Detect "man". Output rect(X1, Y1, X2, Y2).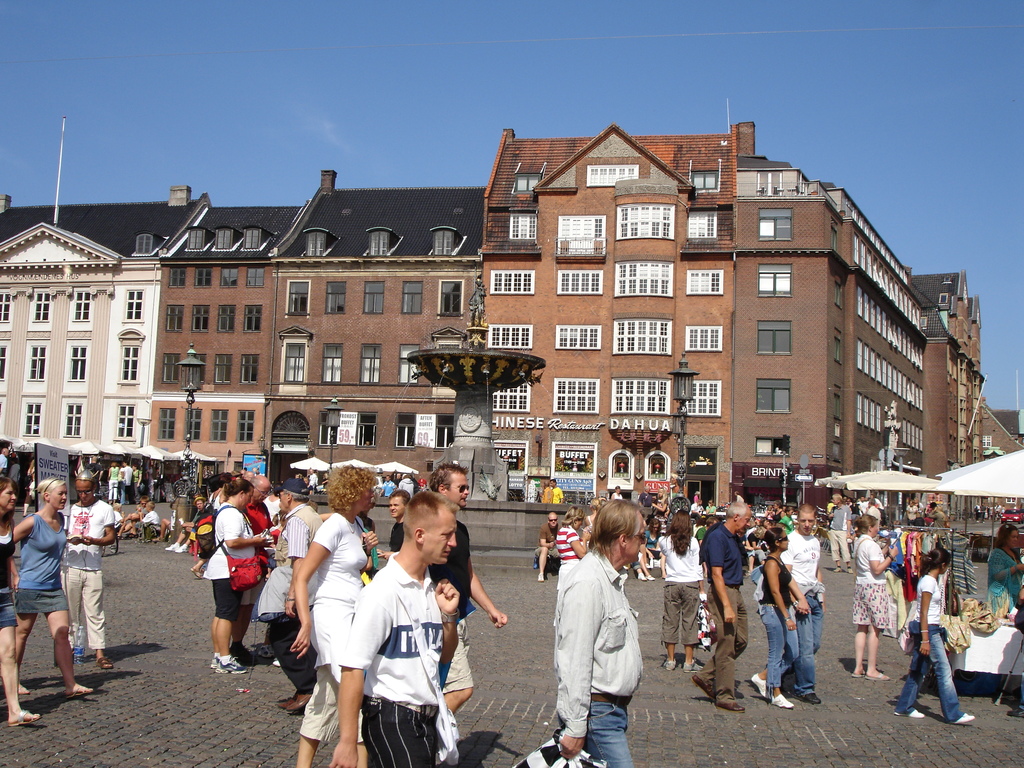
rect(609, 484, 621, 502).
